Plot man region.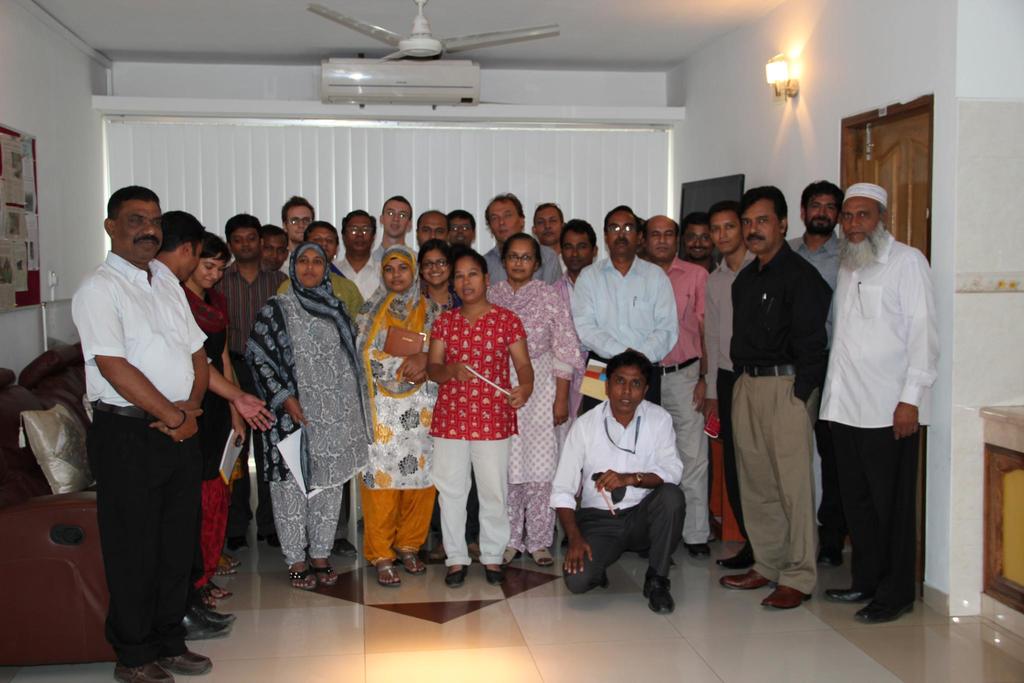
Plotted at x1=259, y1=217, x2=289, y2=262.
